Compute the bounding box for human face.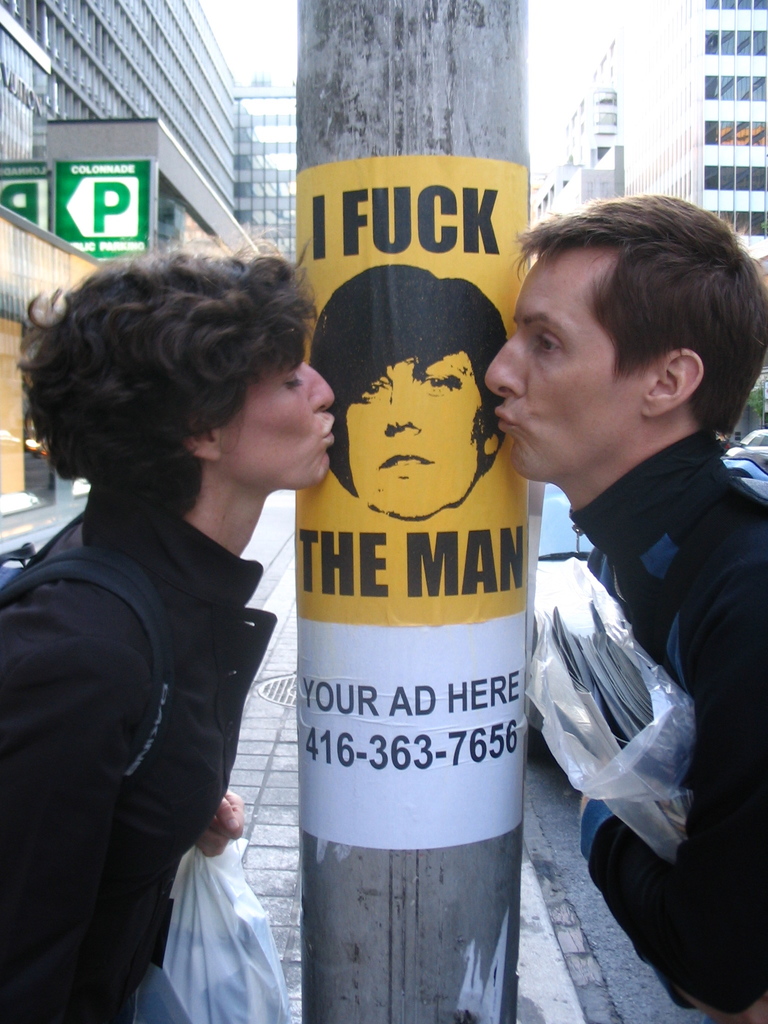
(x1=345, y1=350, x2=478, y2=520).
